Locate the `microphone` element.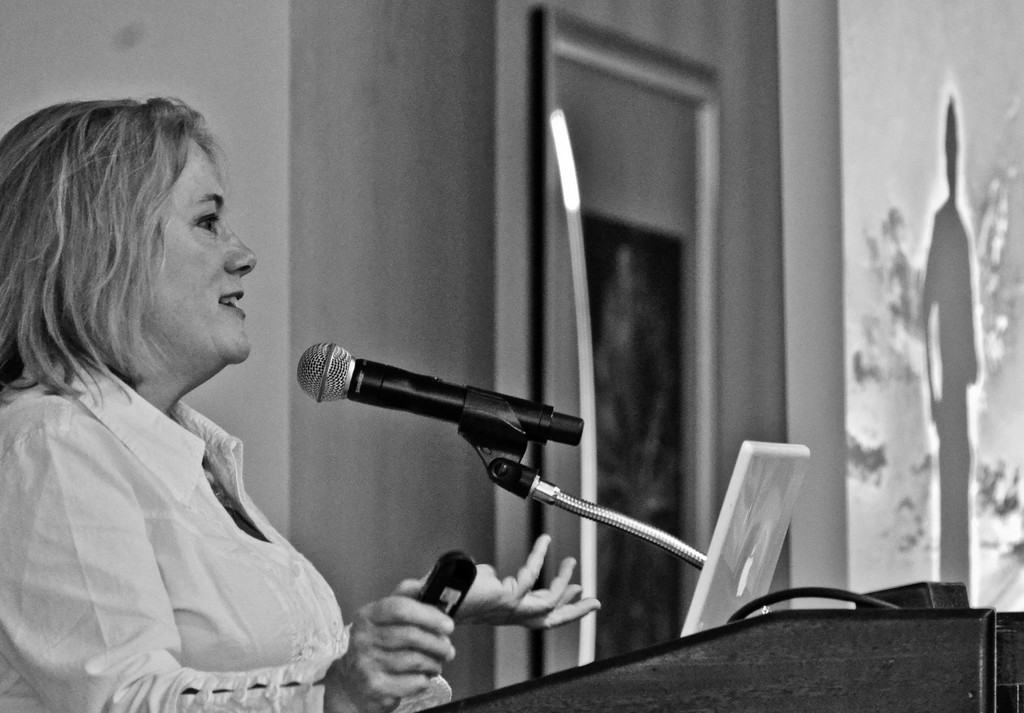
Element bbox: region(266, 347, 609, 543).
